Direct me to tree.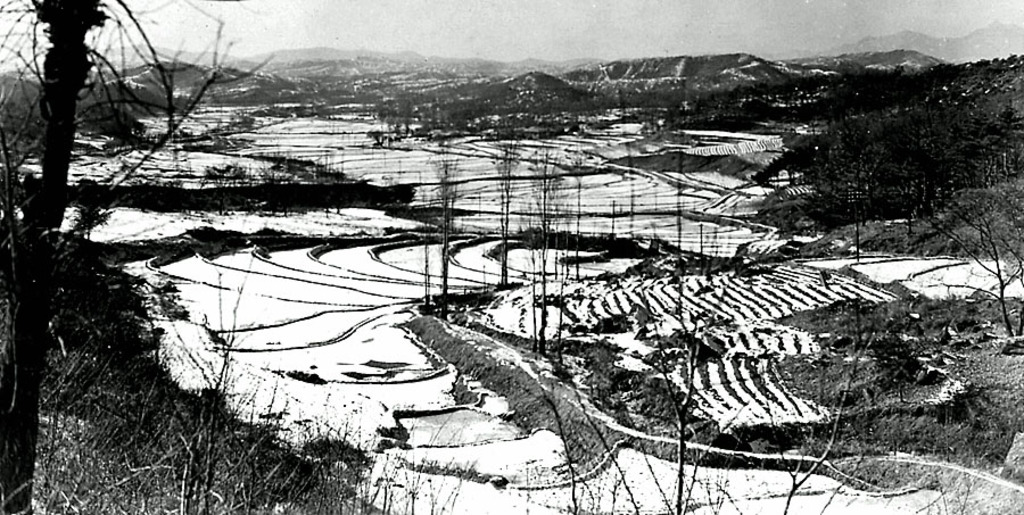
Direction: Rect(0, 0, 267, 514).
